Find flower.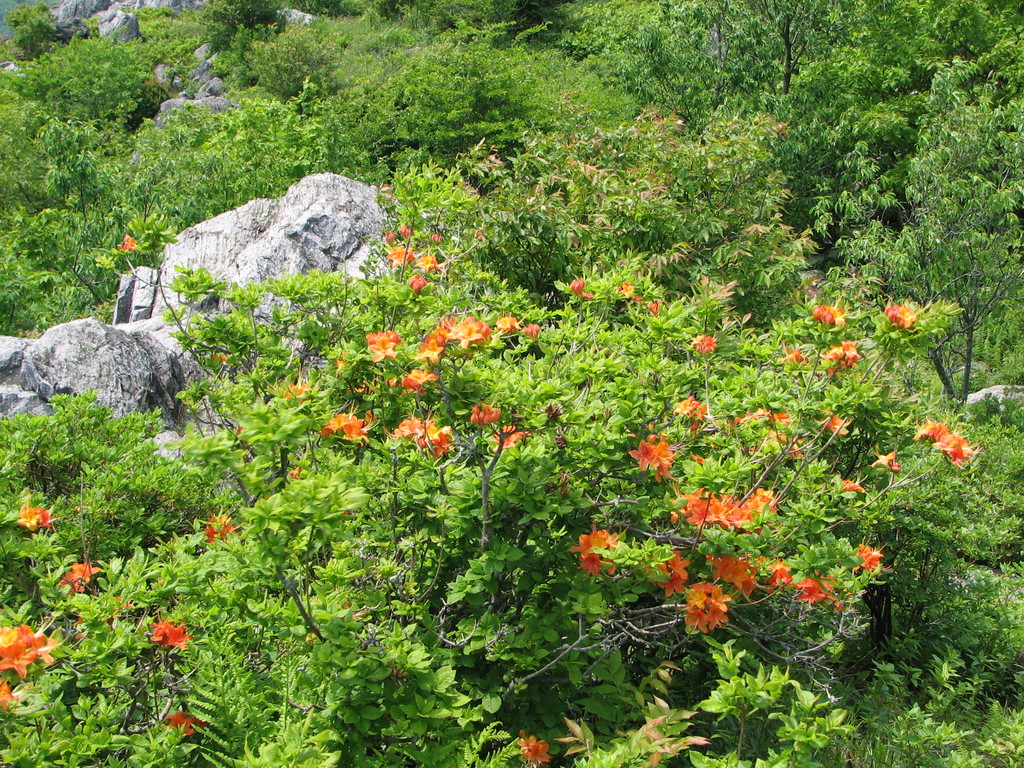
bbox=[115, 596, 133, 620].
